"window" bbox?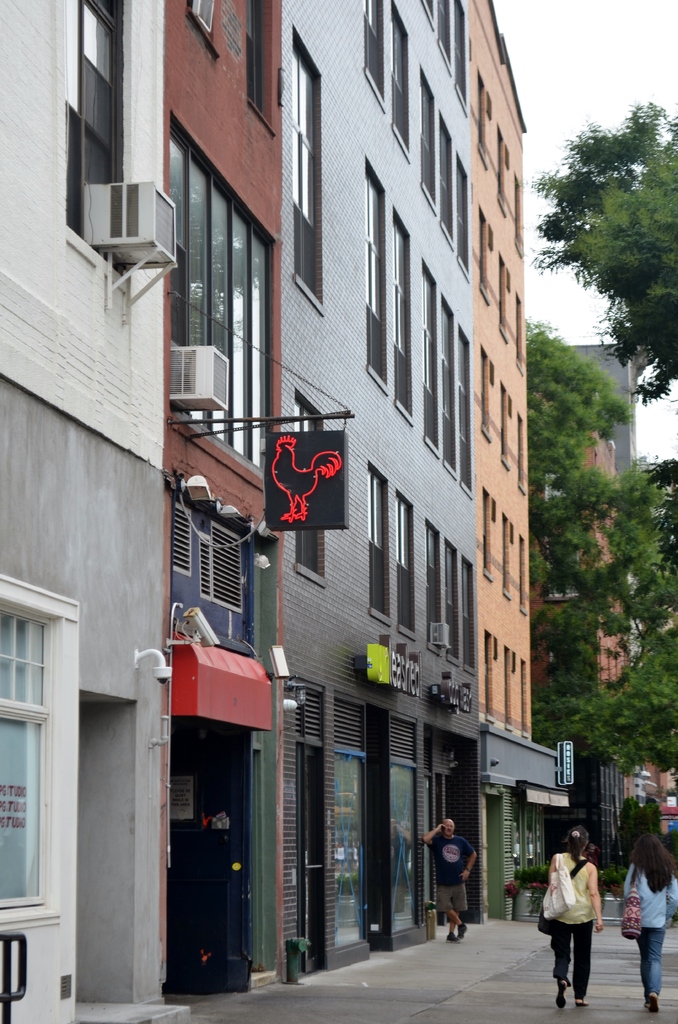
box=[517, 294, 531, 373]
